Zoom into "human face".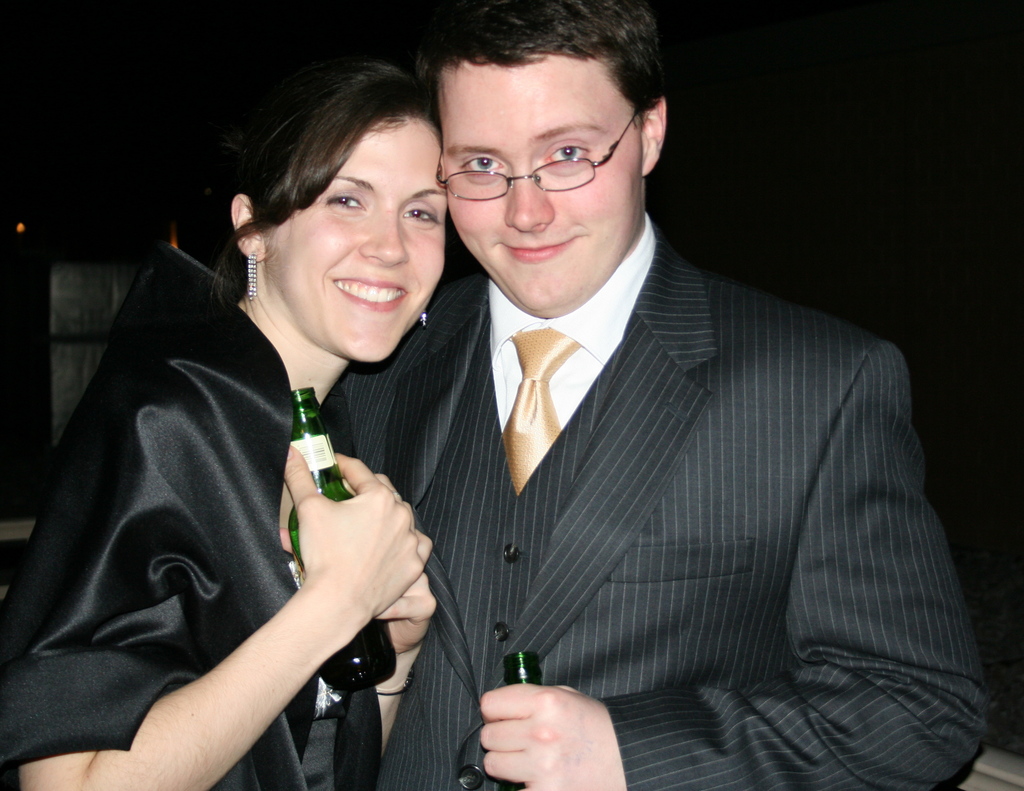
Zoom target: 262,113,450,363.
